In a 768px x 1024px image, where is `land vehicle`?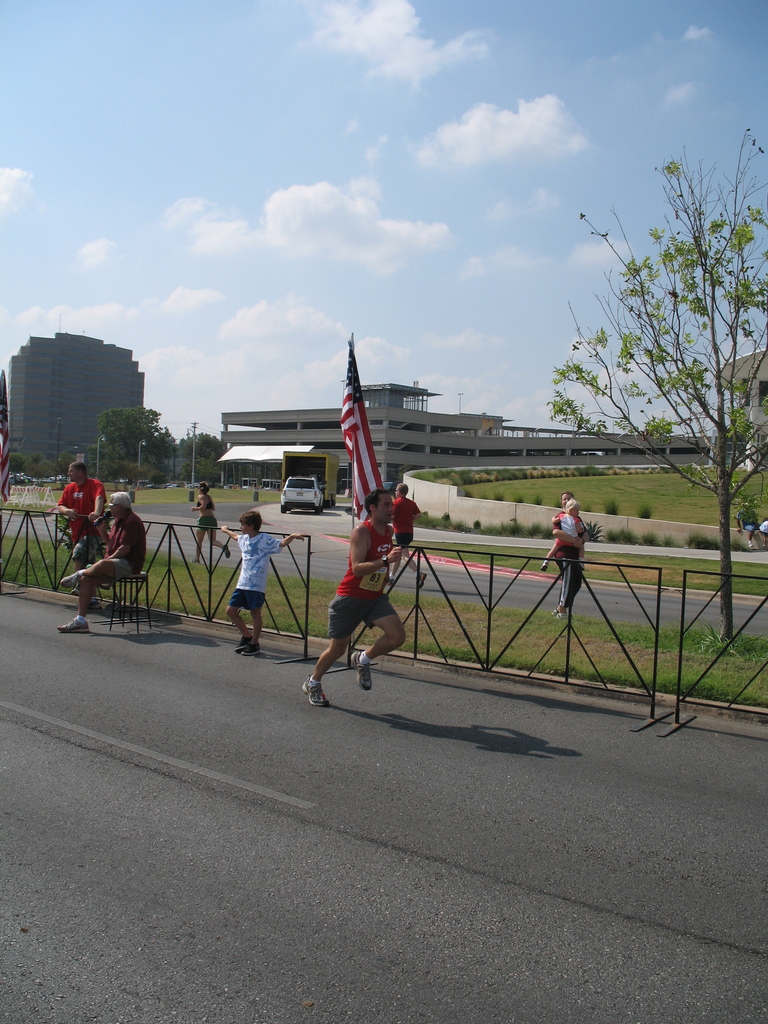
282/446/340/506.
